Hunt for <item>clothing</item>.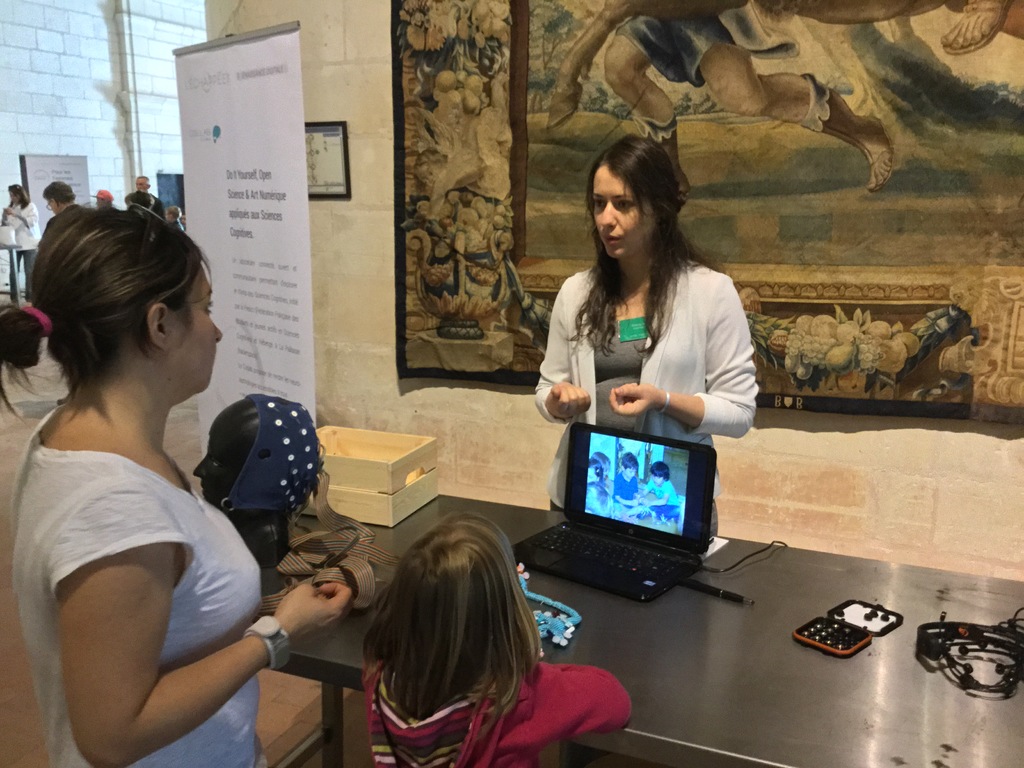
Hunted down at 648,479,677,508.
